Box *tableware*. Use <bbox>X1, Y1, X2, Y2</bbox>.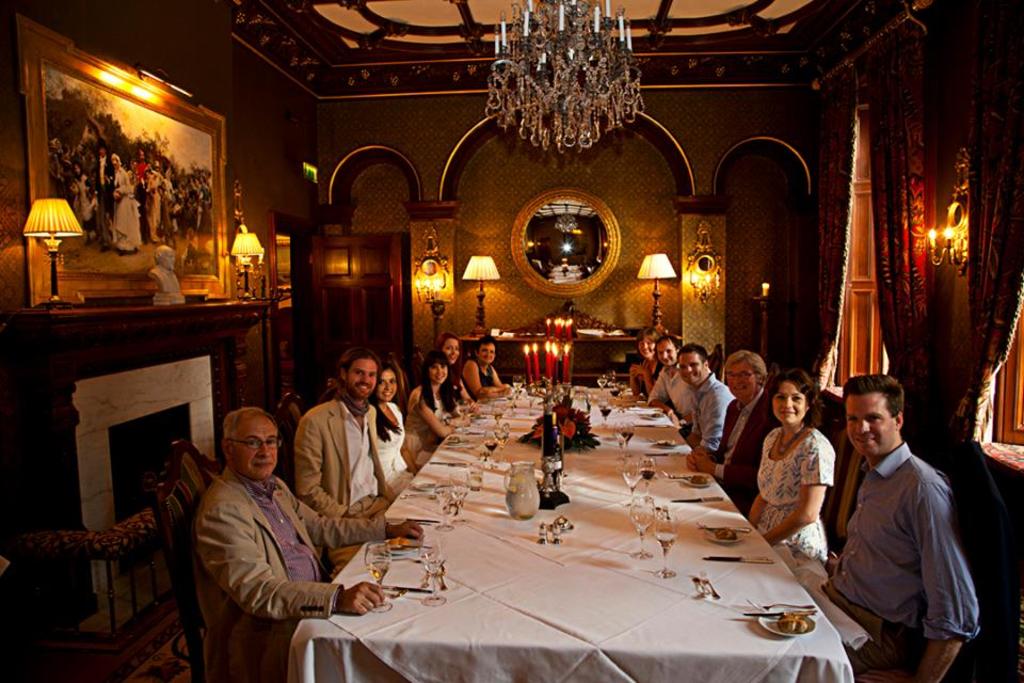
<bbox>757, 606, 816, 638</bbox>.
